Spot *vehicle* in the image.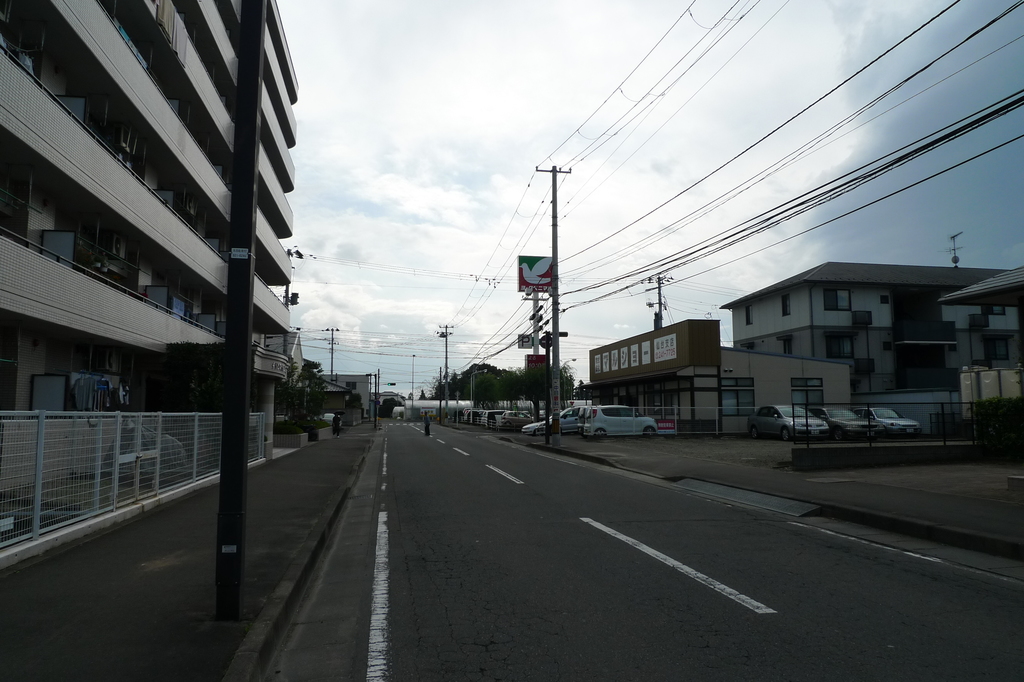
*vehicle* found at {"x1": 461, "y1": 410, "x2": 530, "y2": 434}.
